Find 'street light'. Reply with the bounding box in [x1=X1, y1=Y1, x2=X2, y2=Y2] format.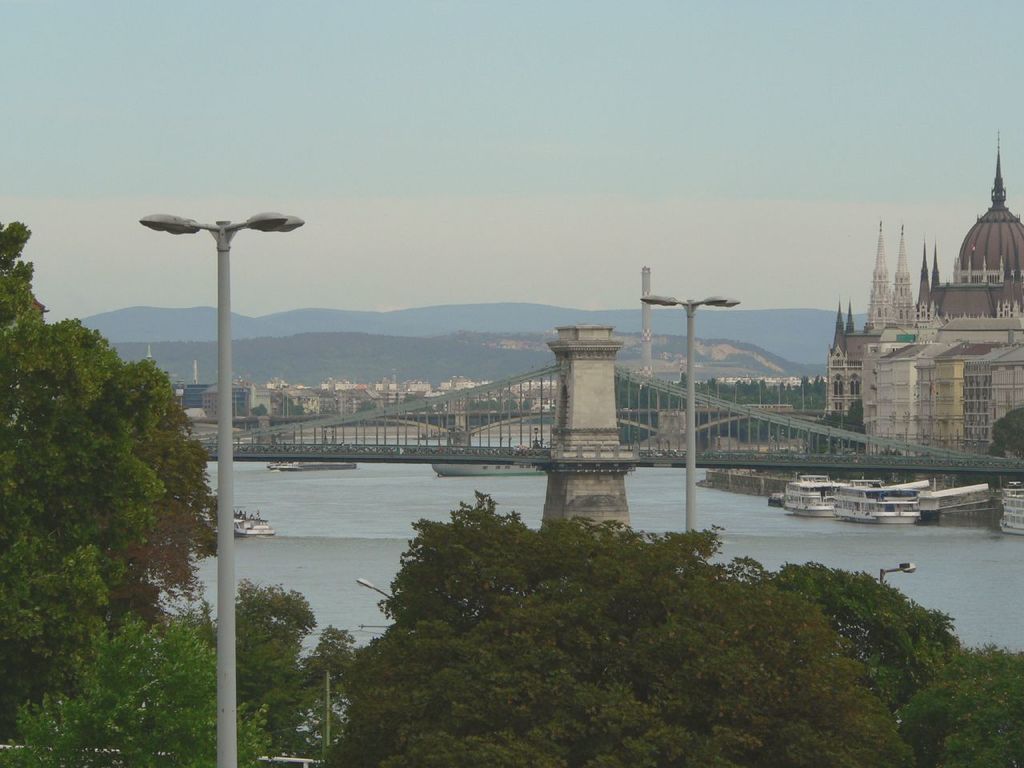
[x1=880, y1=561, x2=918, y2=581].
